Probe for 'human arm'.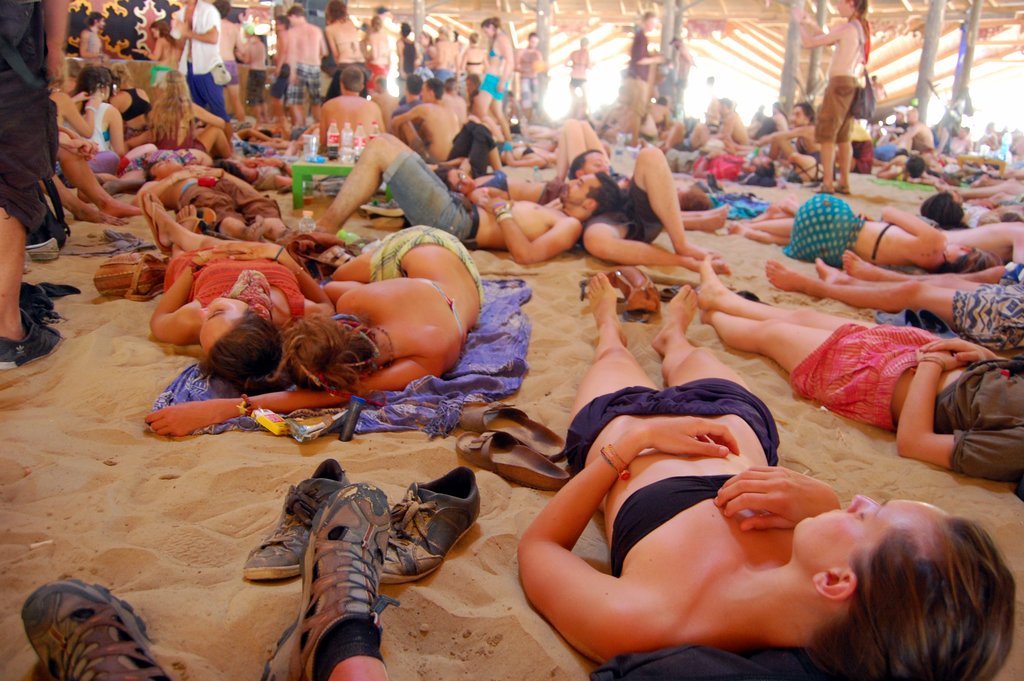
Probe result: x1=145 y1=346 x2=449 y2=447.
